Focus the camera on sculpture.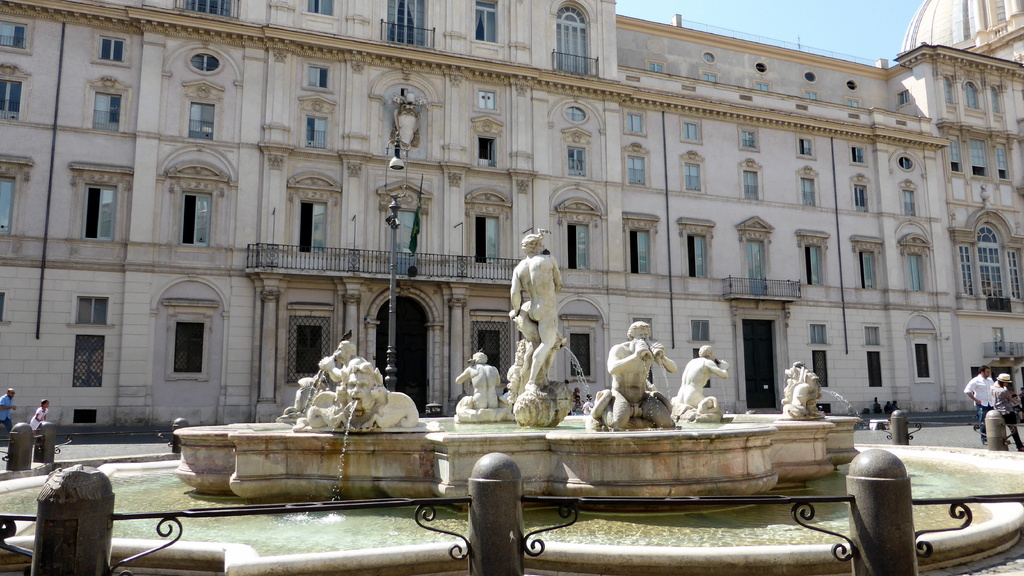
Focus region: bbox=(781, 366, 824, 417).
